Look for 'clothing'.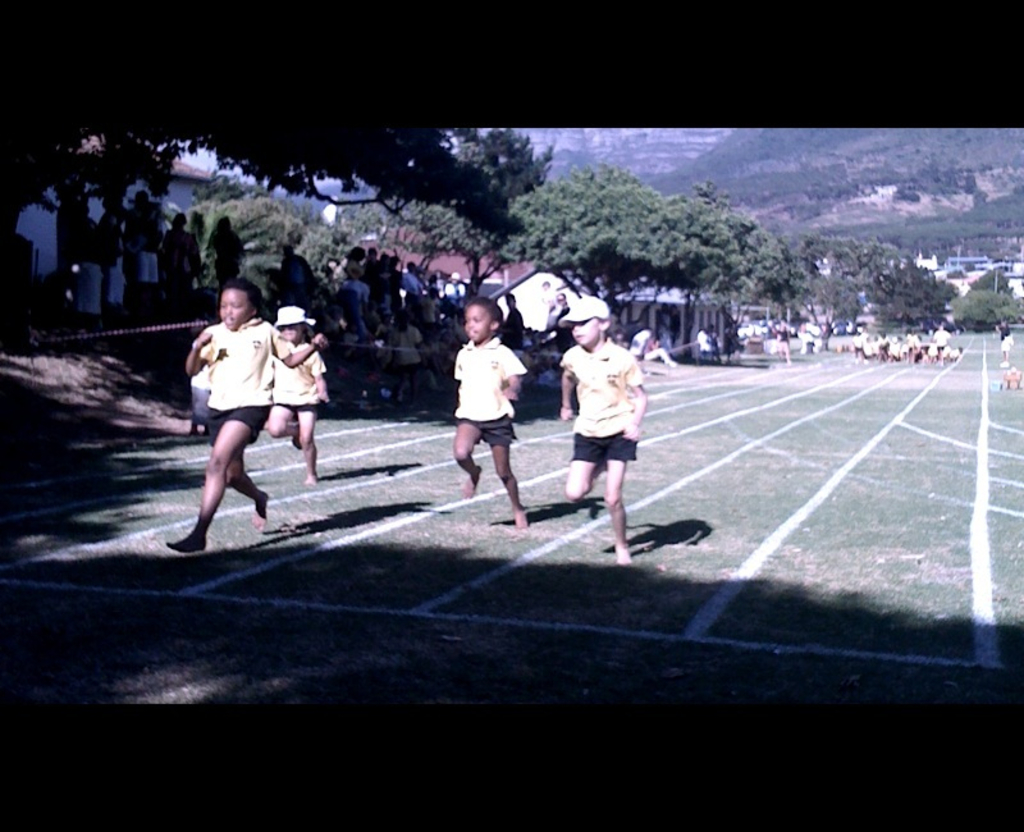
Found: 562,337,648,438.
